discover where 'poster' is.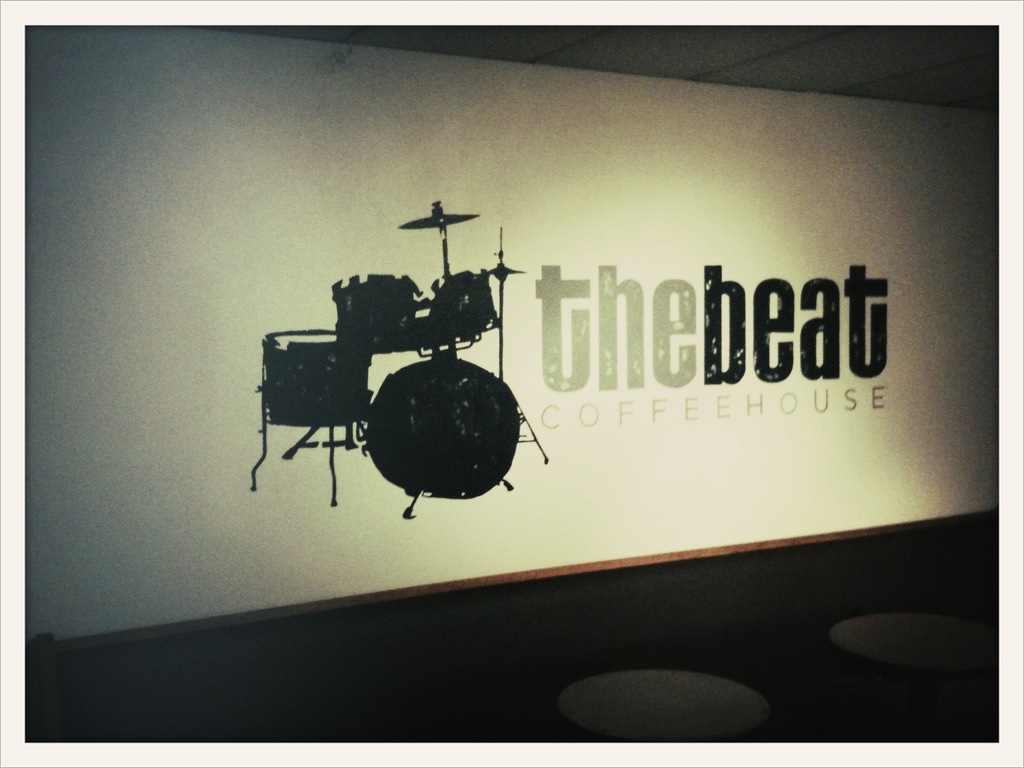
Discovered at select_region(12, 26, 1005, 663).
